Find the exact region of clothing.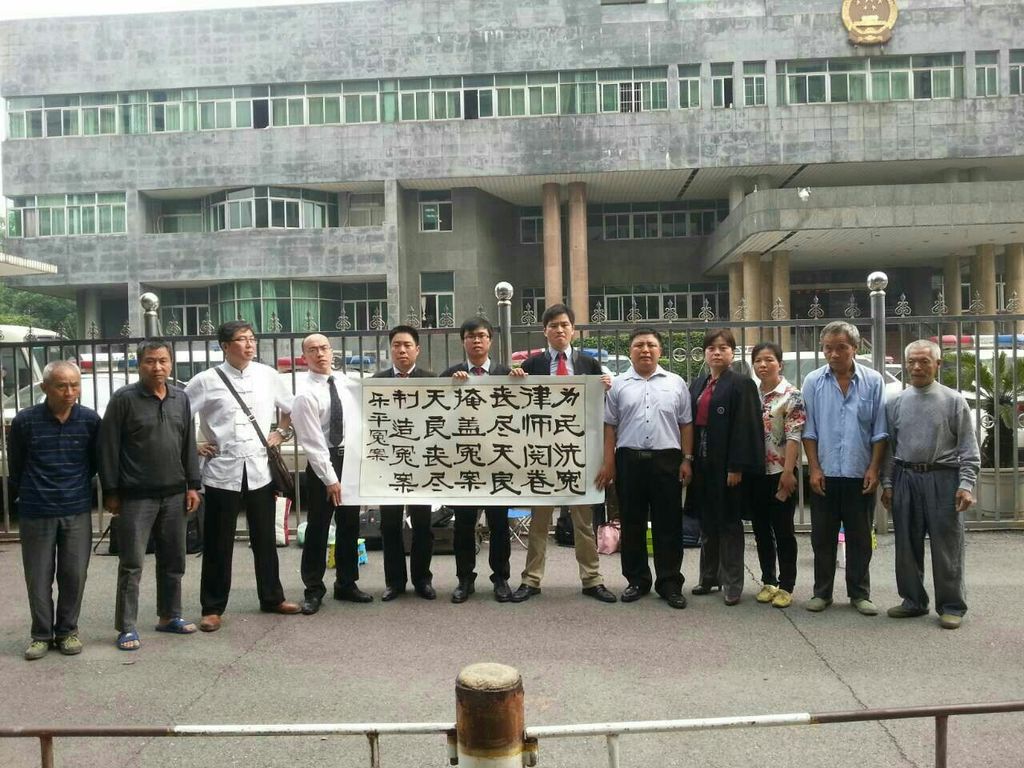
Exact region: 187, 358, 301, 482.
